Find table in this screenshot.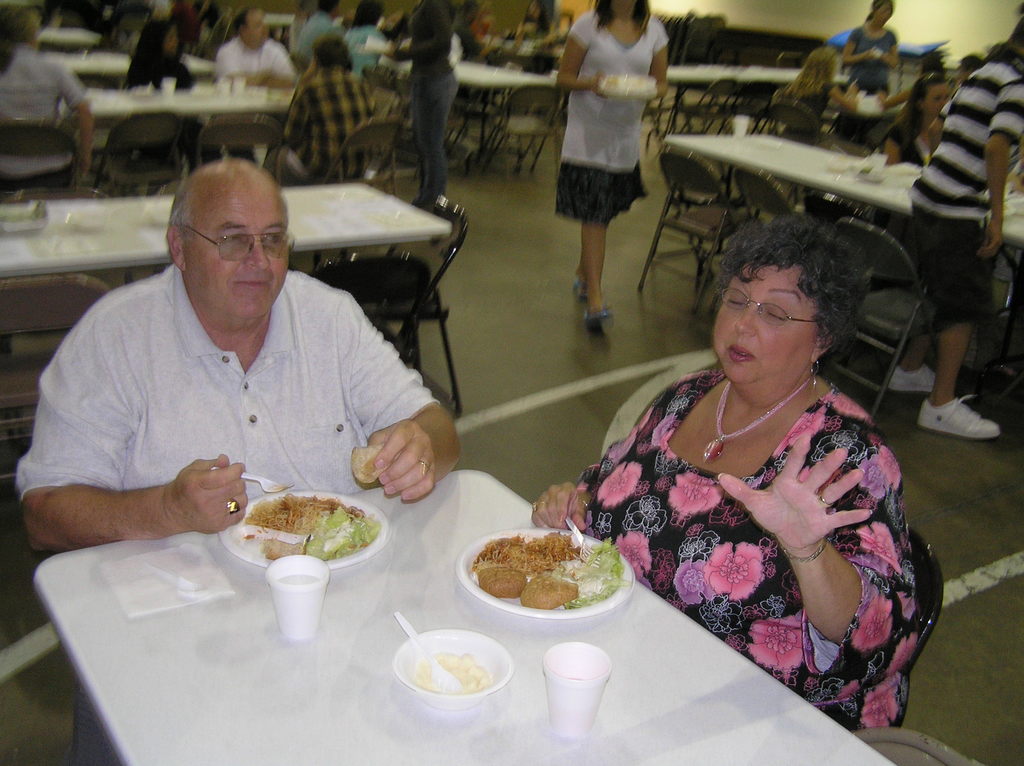
The bounding box for table is (left=40, top=19, right=106, bottom=53).
